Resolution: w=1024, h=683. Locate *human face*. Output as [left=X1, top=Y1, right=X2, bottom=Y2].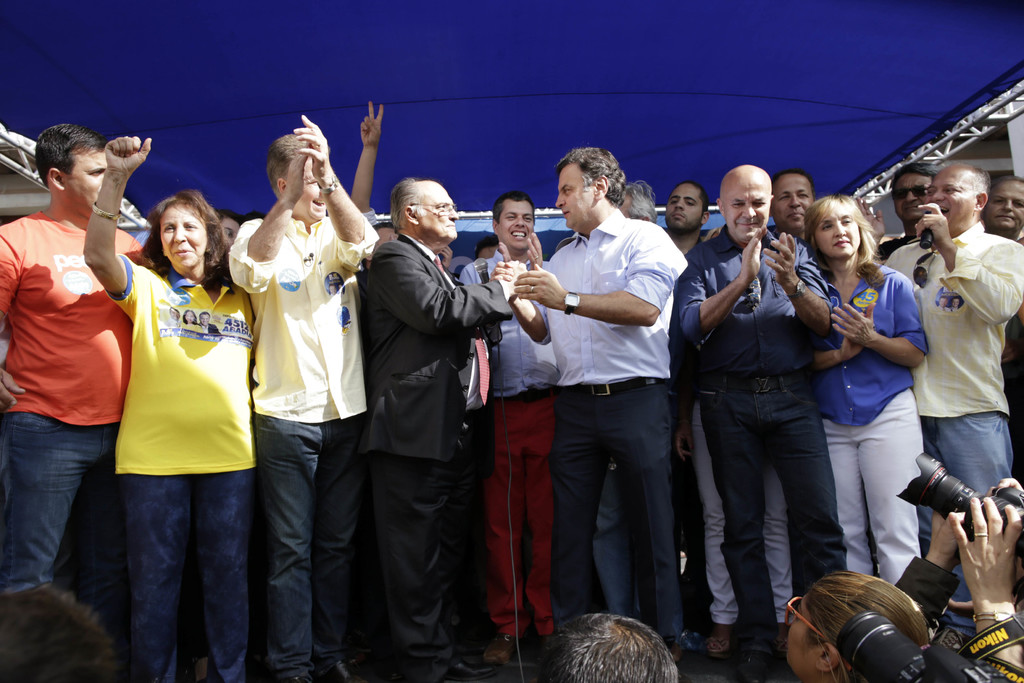
[left=666, top=185, right=703, bottom=228].
